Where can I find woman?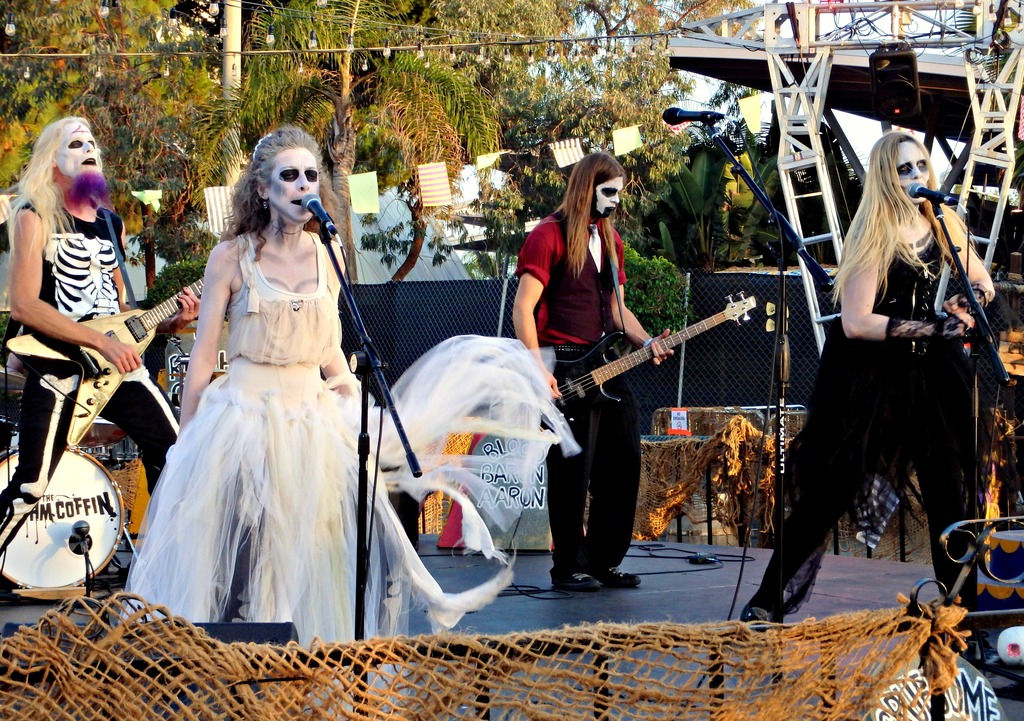
You can find it at box=[735, 134, 1007, 630].
